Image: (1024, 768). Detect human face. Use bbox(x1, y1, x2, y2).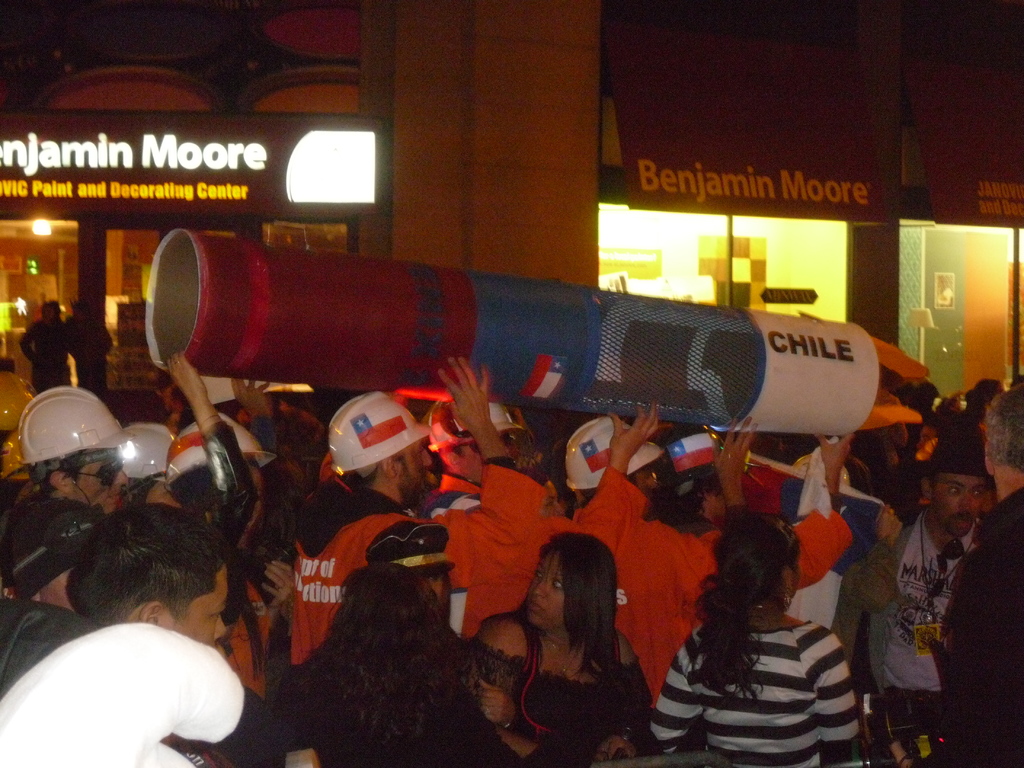
bbox(69, 461, 129, 509).
